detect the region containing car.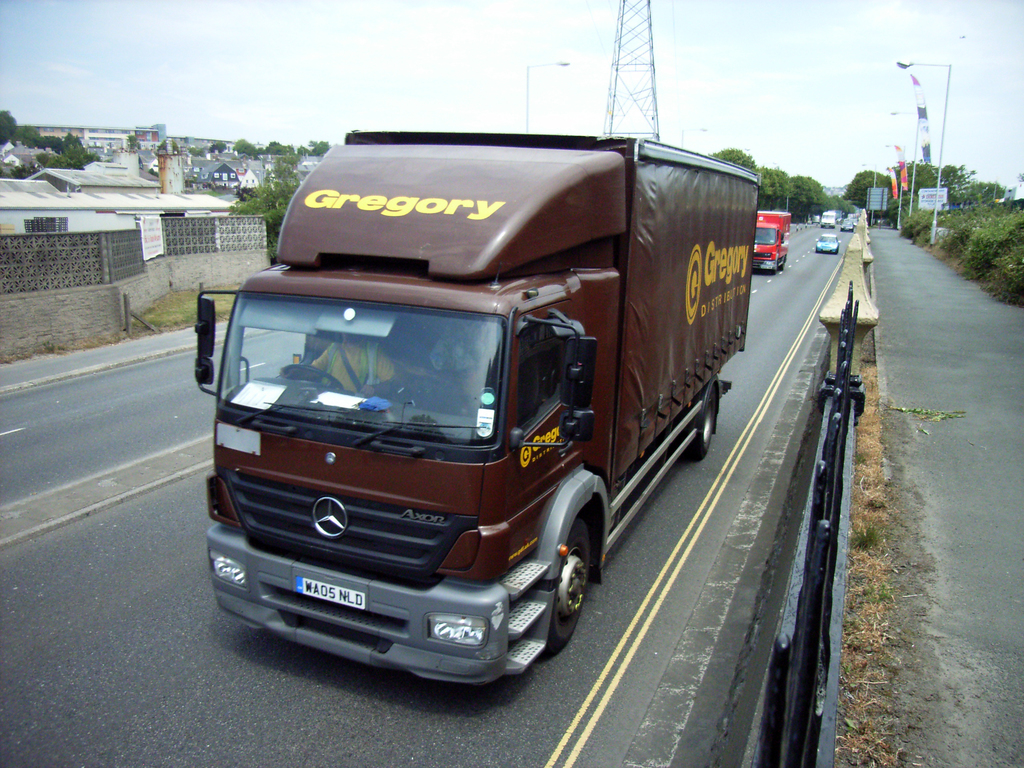
bbox=(815, 234, 841, 254).
